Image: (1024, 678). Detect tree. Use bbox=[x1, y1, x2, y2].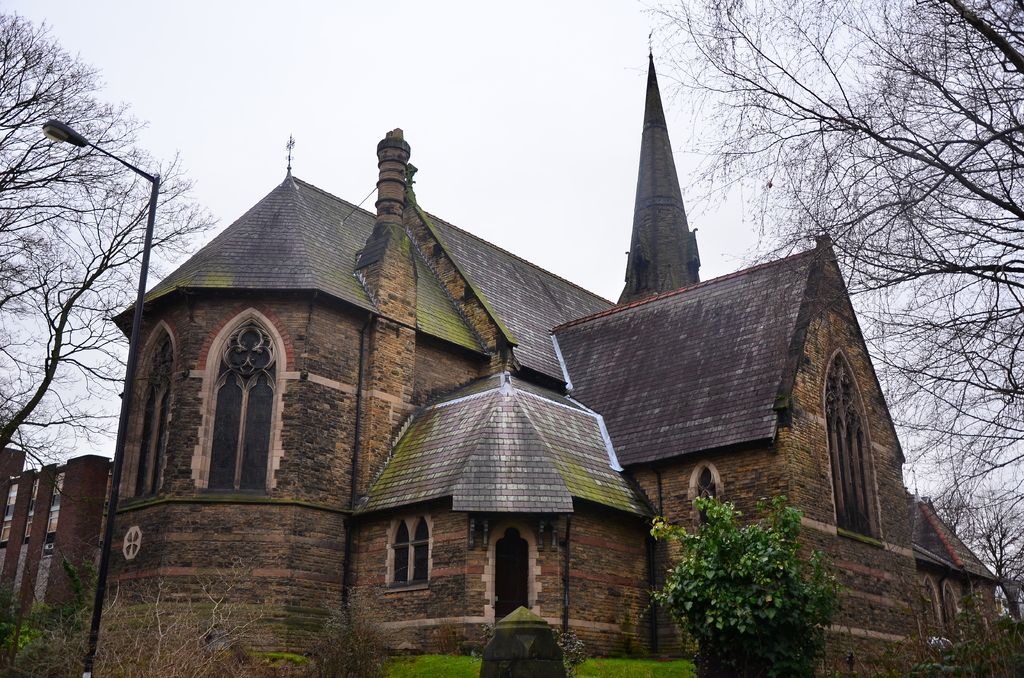
bbox=[650, 485, 849, 677].
